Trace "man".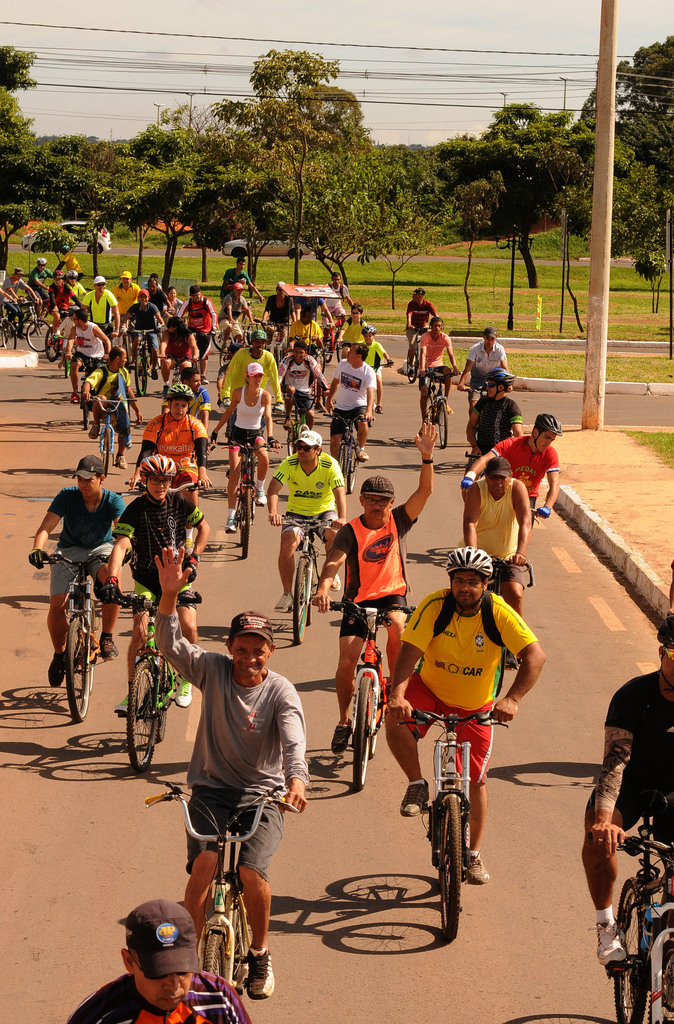
Traced to <bbox>459, 412, 566, 524</bbox>.
